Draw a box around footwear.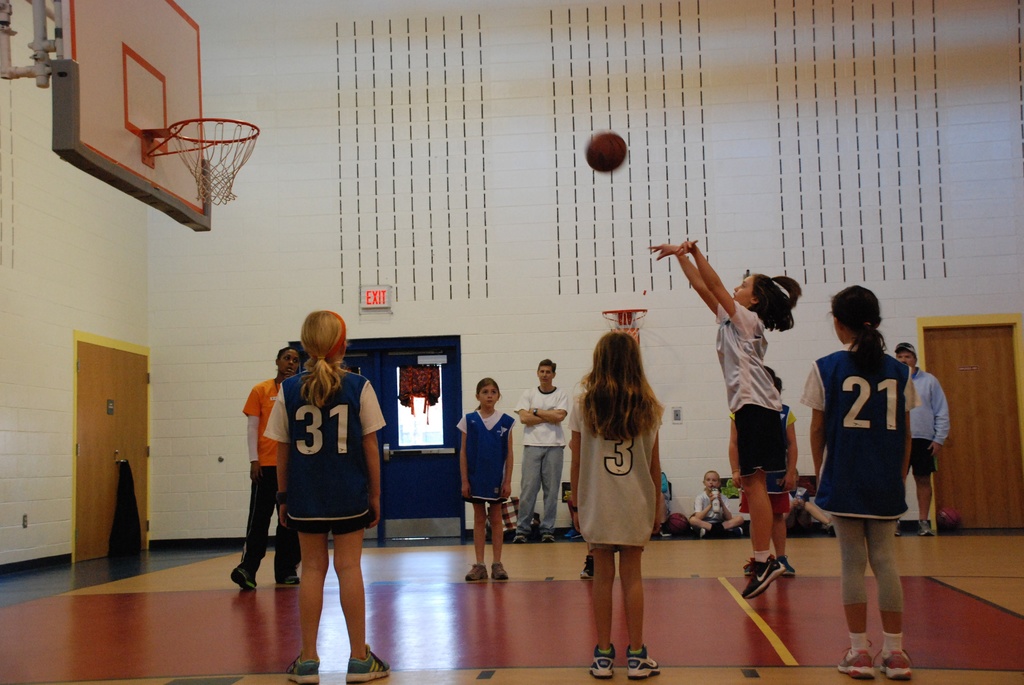
(286, 653, 323, 684).
